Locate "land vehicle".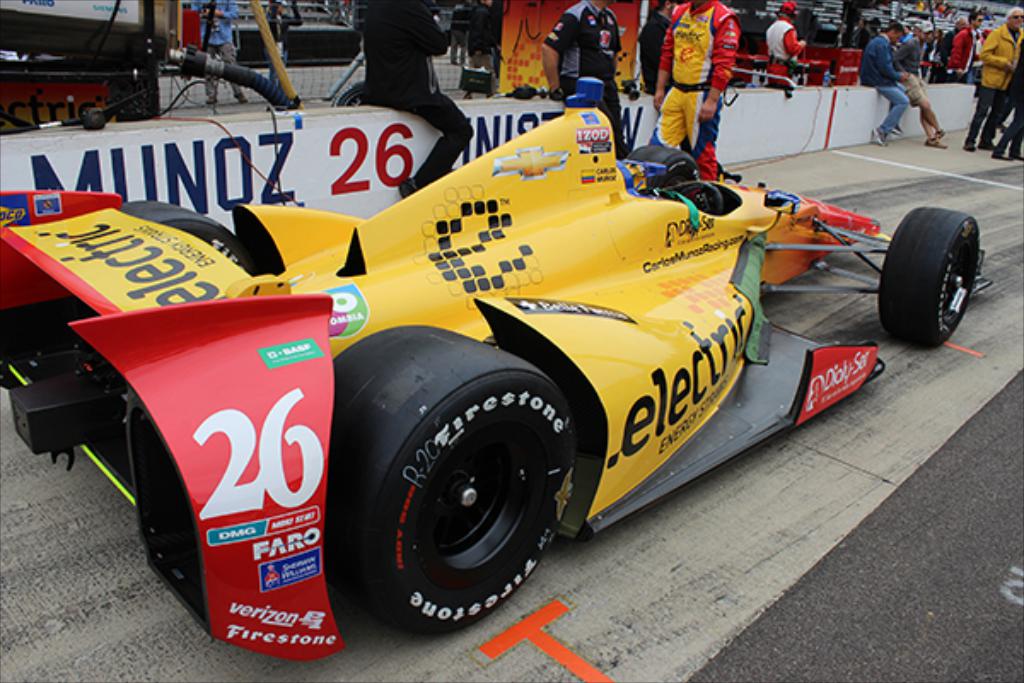
Bounding box: region(0, 68, 995, 663).
